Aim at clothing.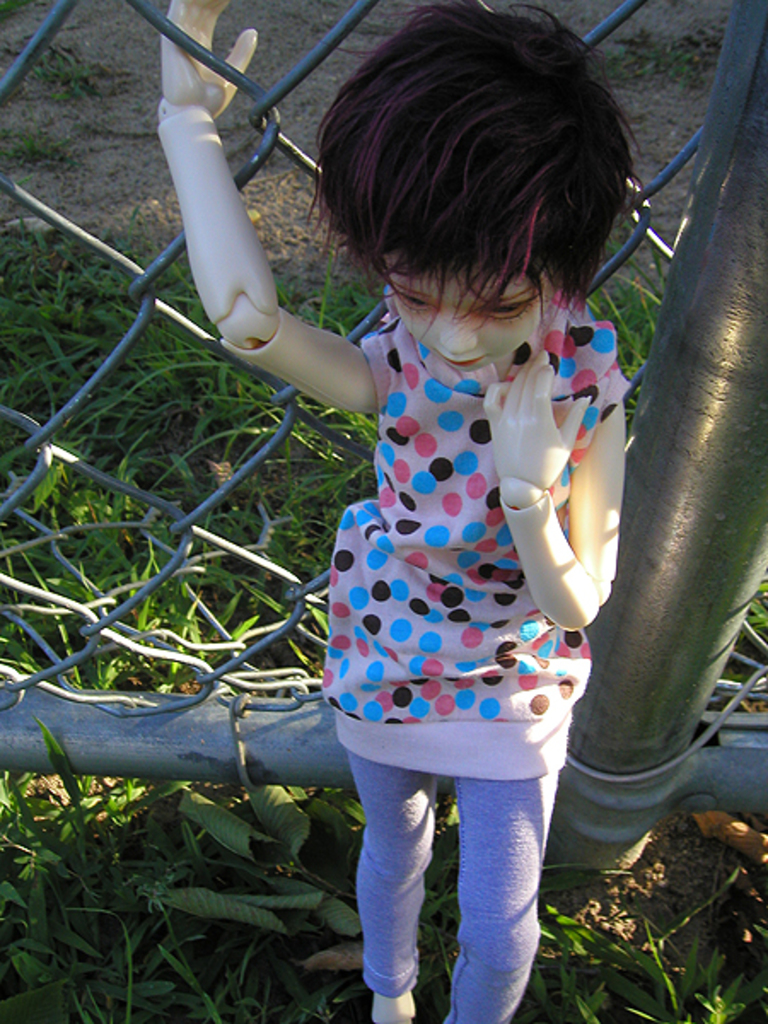
Aimed at {"x1": 307, "y1": 266, "x2": 637, "y2": 1022}.
